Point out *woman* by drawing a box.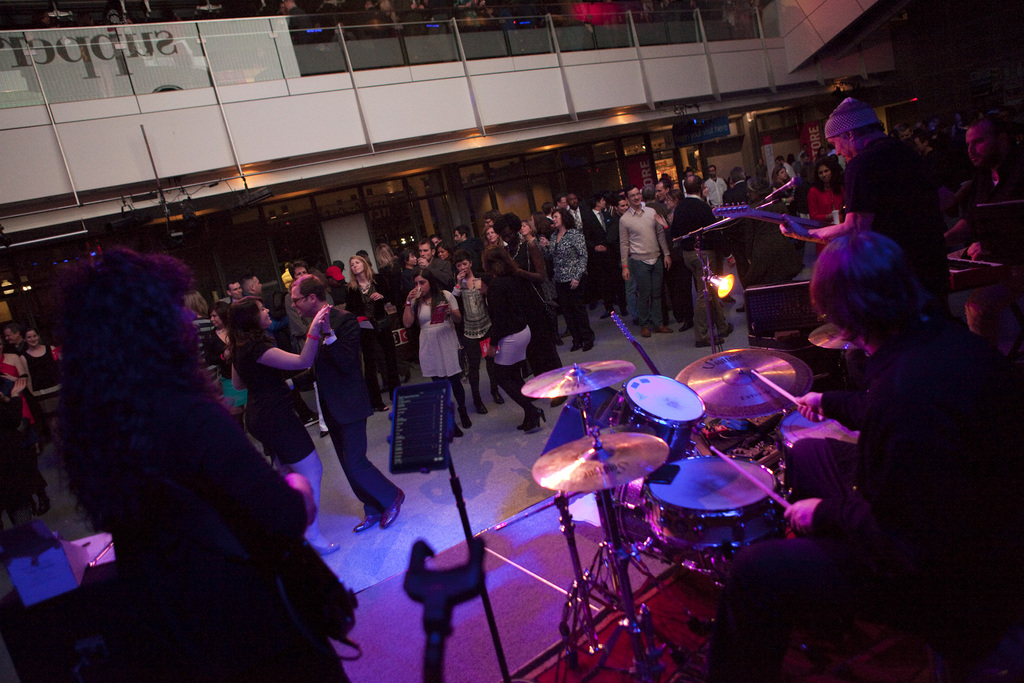
pyautogui.locateOnScreen(202, 298, 247, 427).
